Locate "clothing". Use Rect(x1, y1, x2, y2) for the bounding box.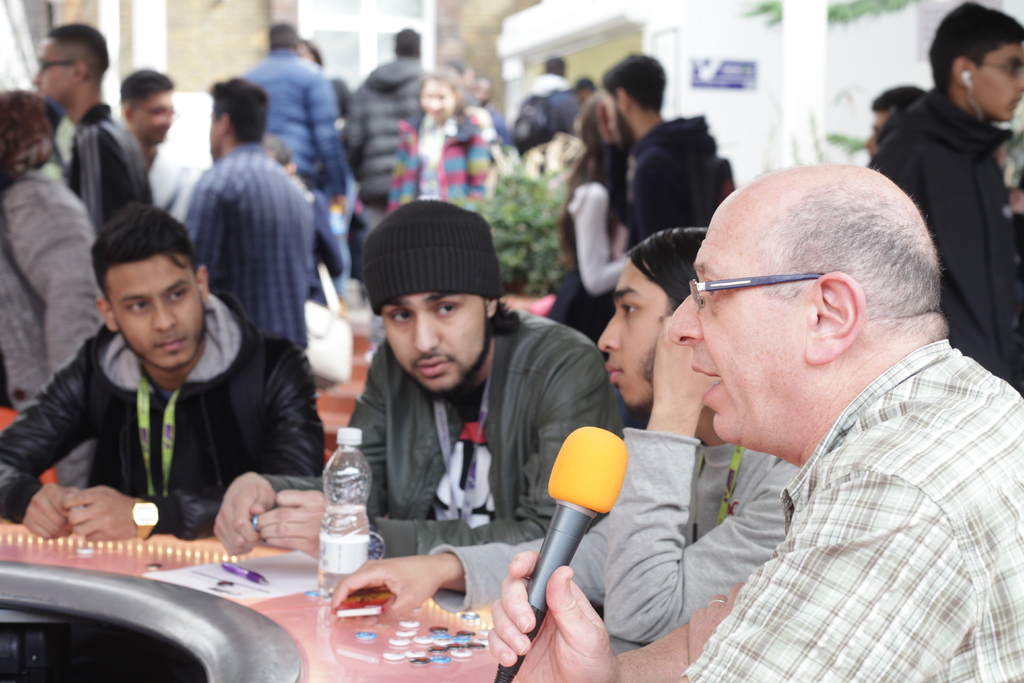
Rect(186, 135, 353, 345).
